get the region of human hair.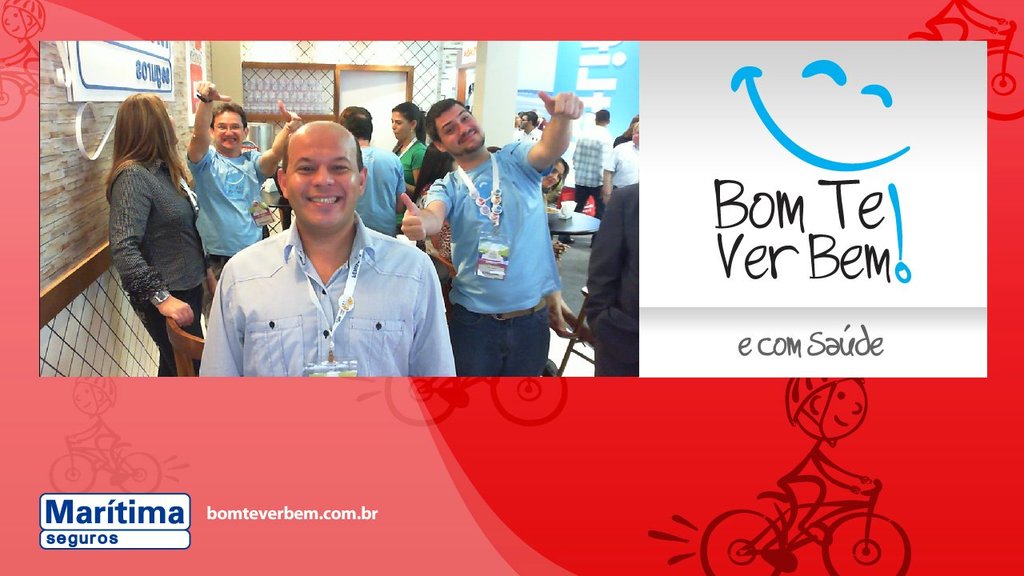
BBox(393, 96, 426, 140).
